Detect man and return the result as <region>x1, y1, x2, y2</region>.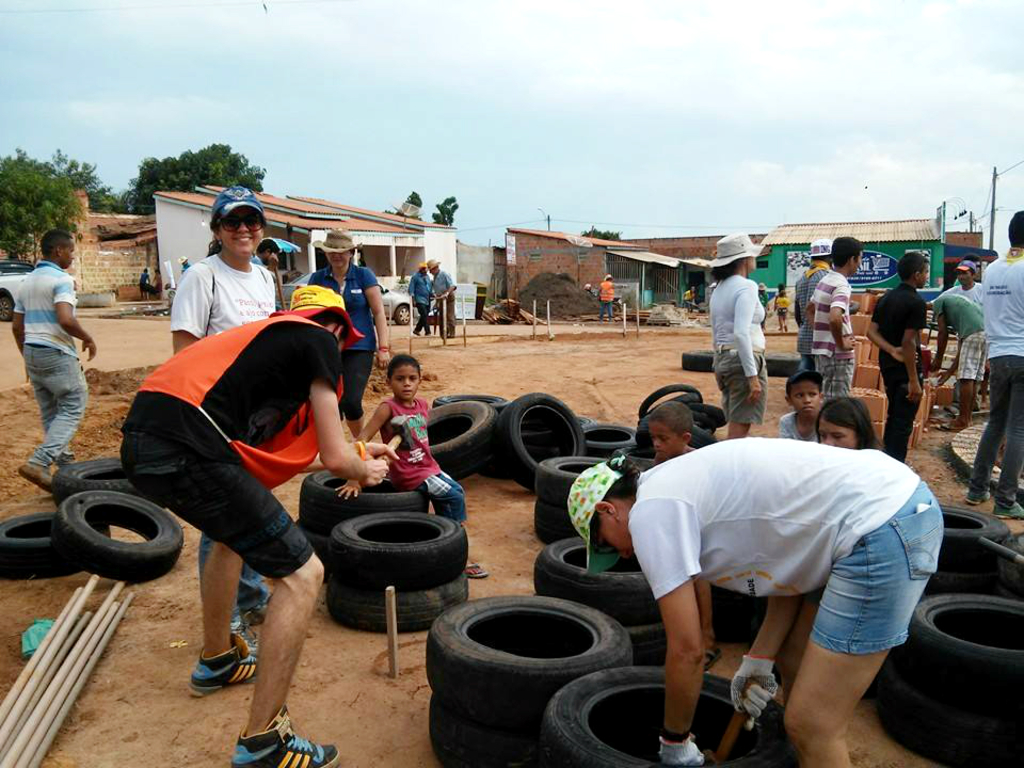
<region>963, 209, 1023, 518</region>.
